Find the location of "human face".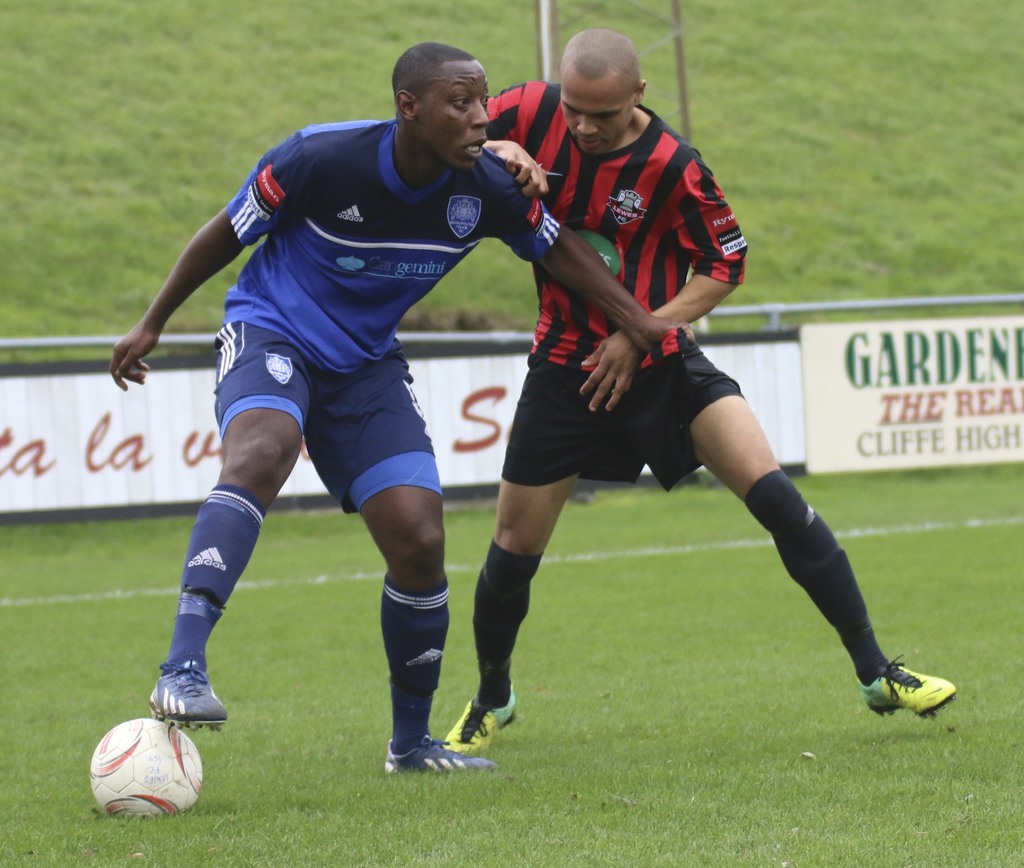
Location: 417, 58, 492, 173.
